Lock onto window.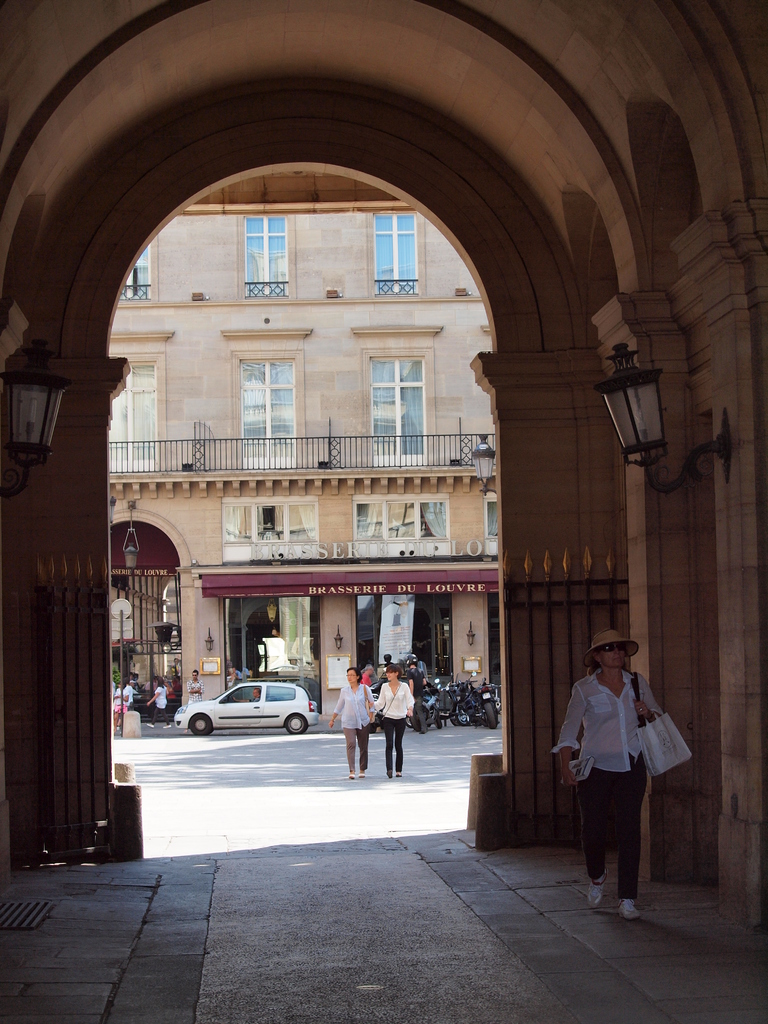
Locked: {"x1": 360, "y1": 351, "x2": 435, "y2": 461}.
